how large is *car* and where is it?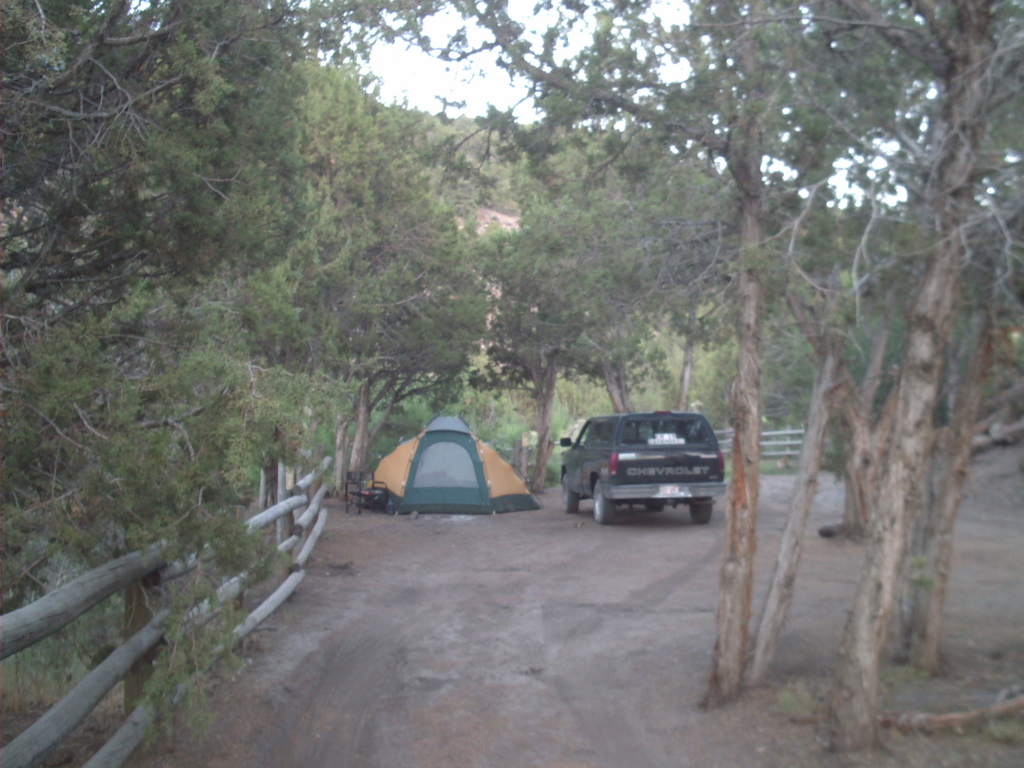
Bounding box: {"x1": 560, "y1": 413, "x2": 726, "y2": 528}.
